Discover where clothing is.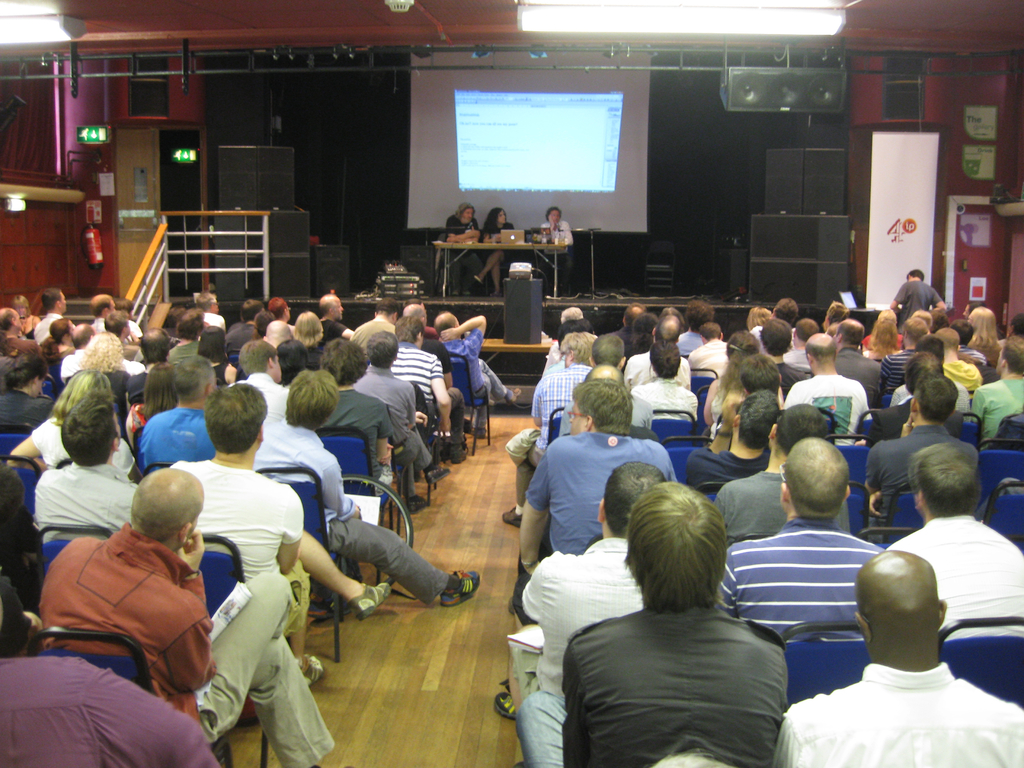
Discovered at bbox=[563, 602, 790, 767].
